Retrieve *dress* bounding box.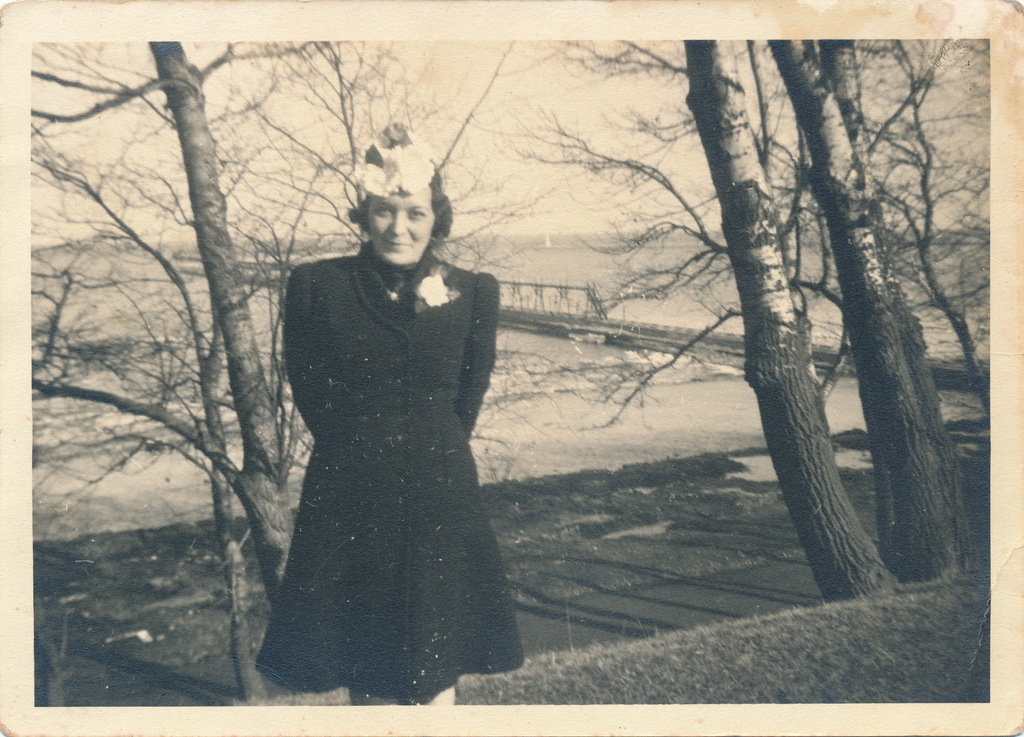
Bounding box: detection(269, 204, 518, 695).
